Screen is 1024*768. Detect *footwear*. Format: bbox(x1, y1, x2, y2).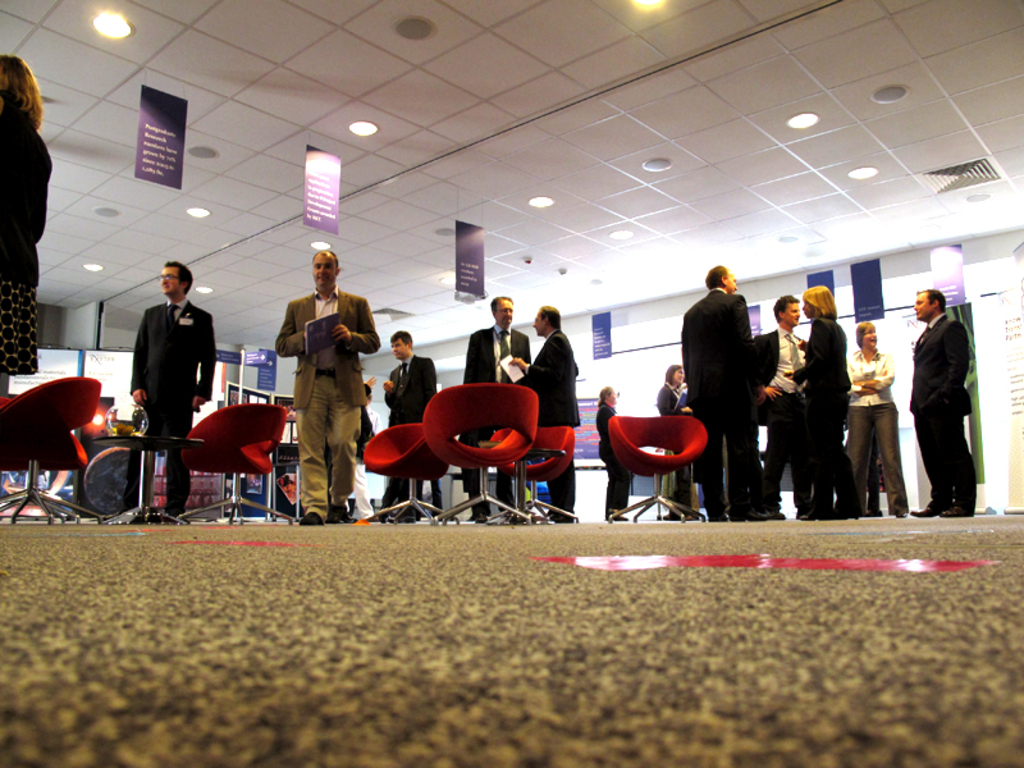
bbox(663, 515, 680, 526).
